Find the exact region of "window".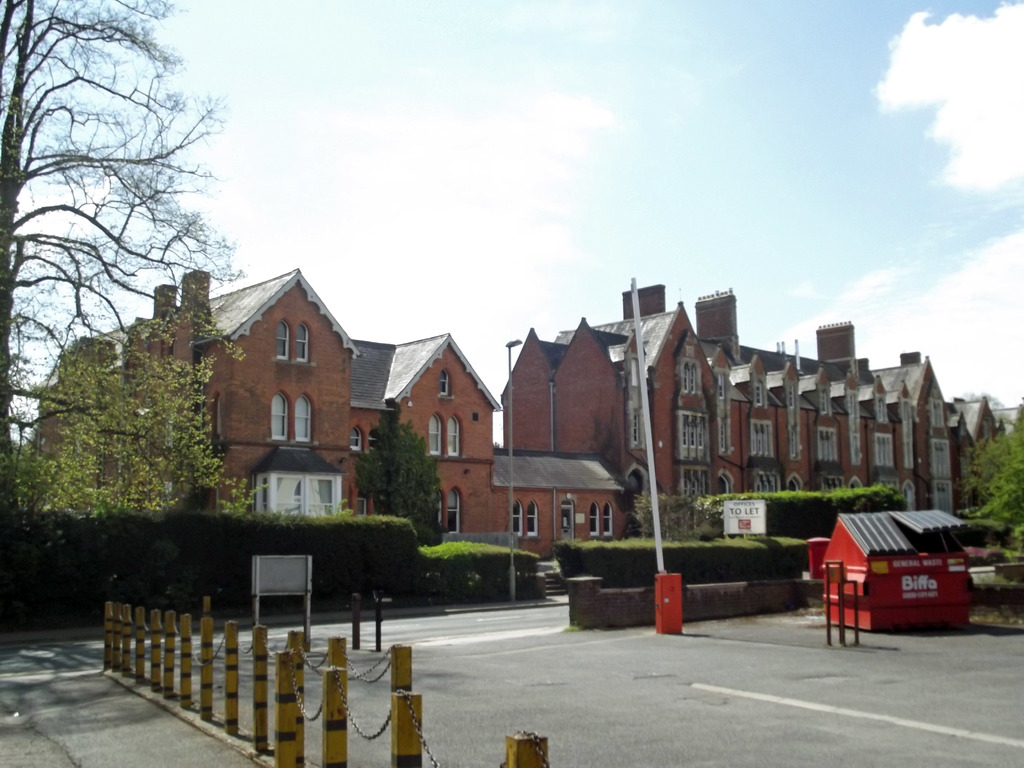
Exact region: [x1=875, y1=433, x2=896, y2=471].
